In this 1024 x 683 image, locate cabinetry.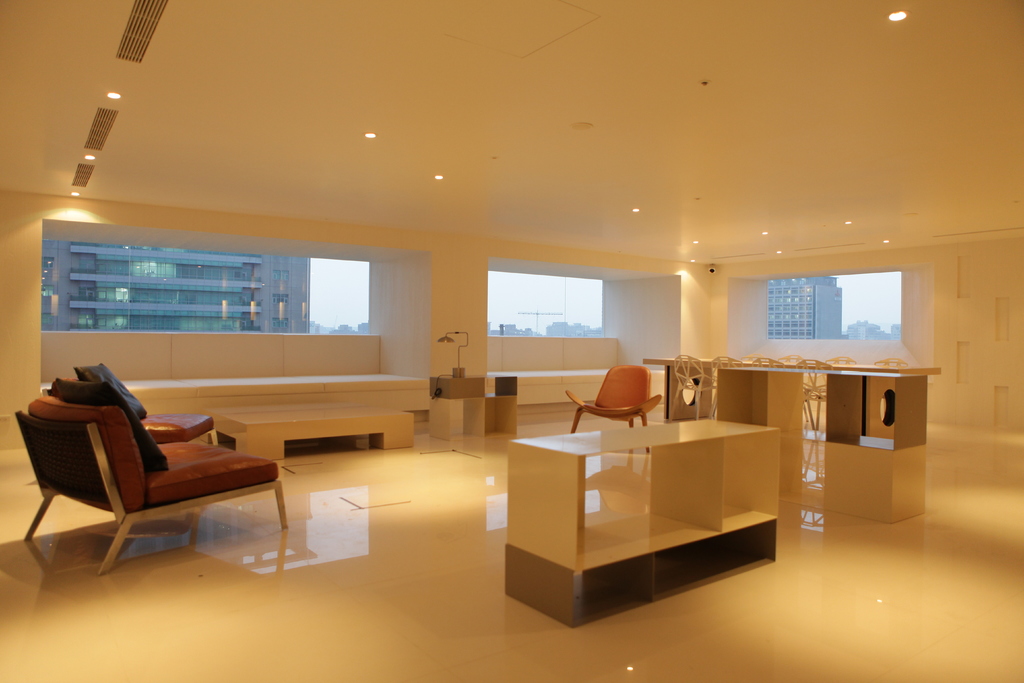
Bounding box: x1=644, y1=344, x2=945, y2=532.
